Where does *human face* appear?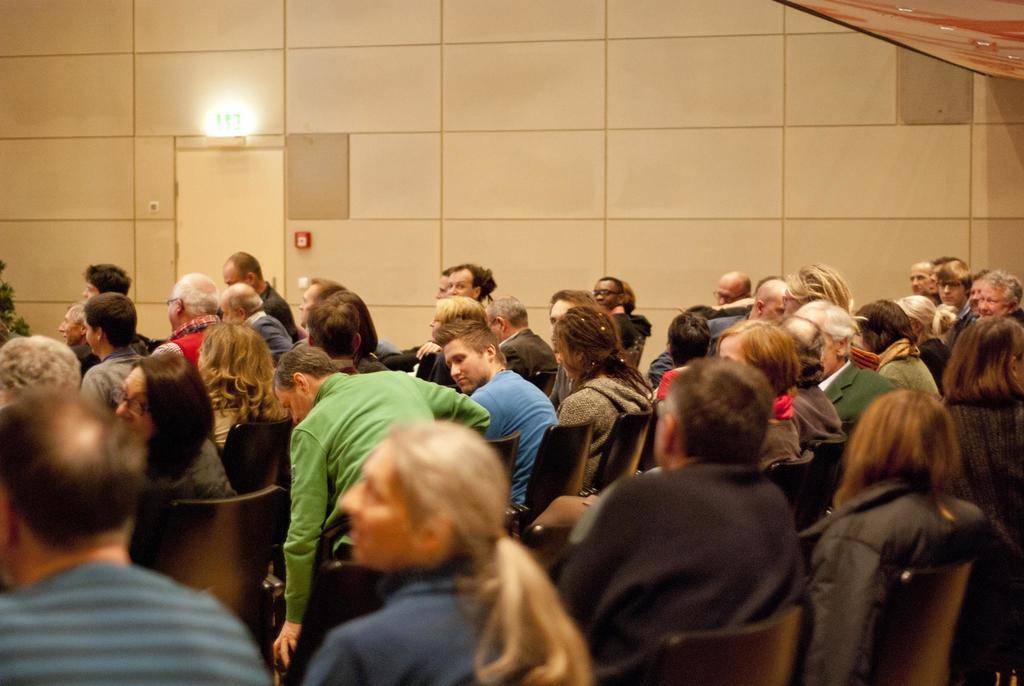
Appears at <region>909, 265, 934, 298</region>.
